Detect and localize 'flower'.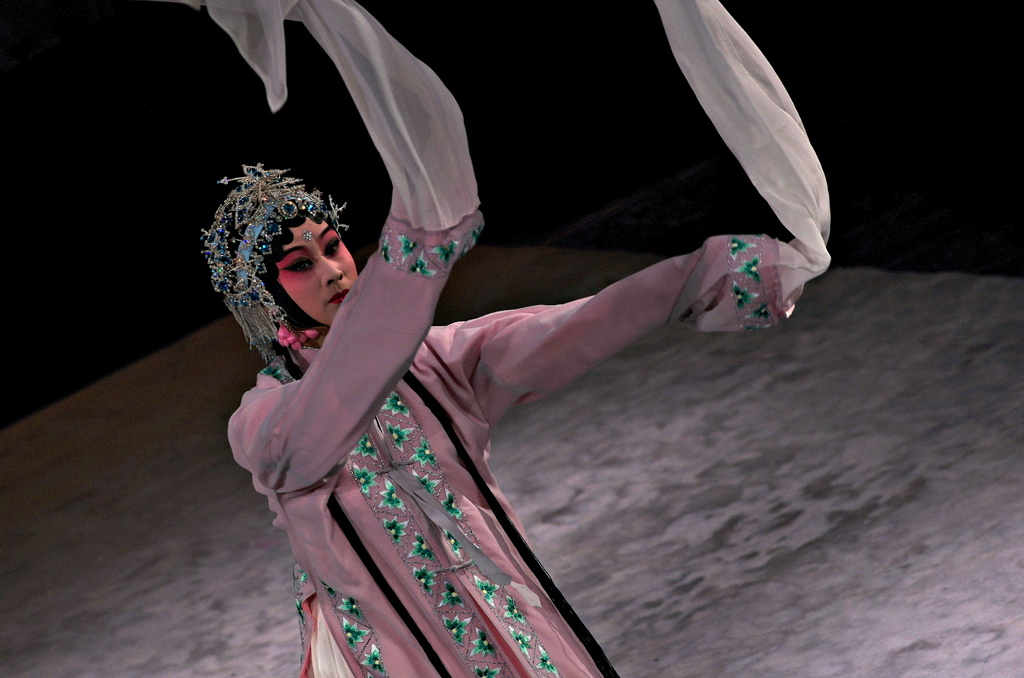
Localized at 404,538,433,559.
